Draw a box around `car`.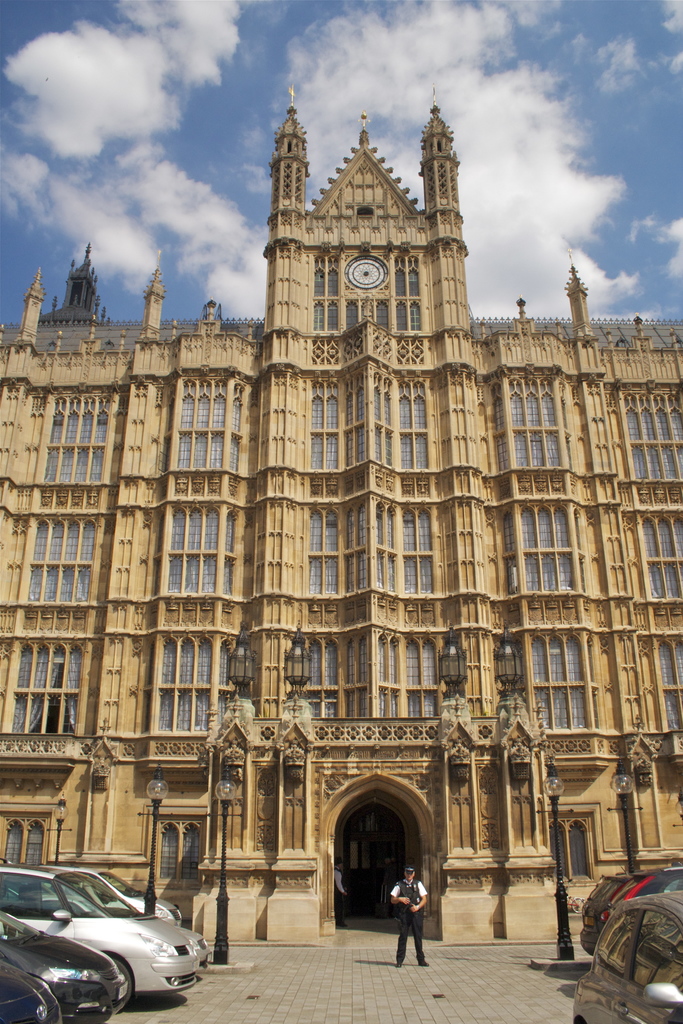
pyautogui.locateOnScreen(0, 948, 59, 1023).
